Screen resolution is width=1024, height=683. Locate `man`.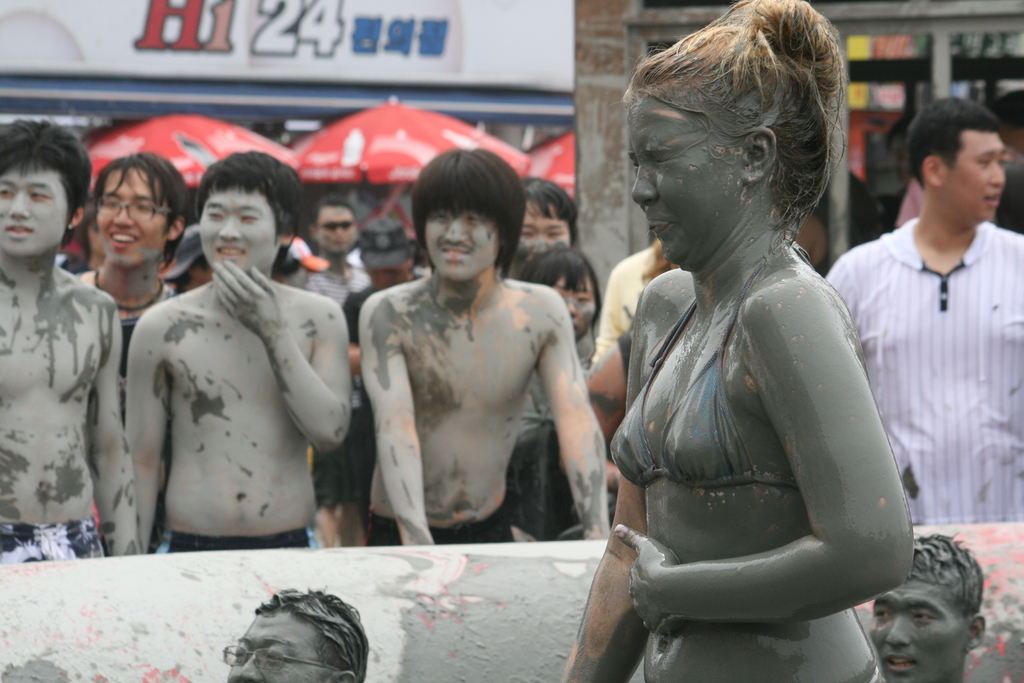
(0,119,144,561).
